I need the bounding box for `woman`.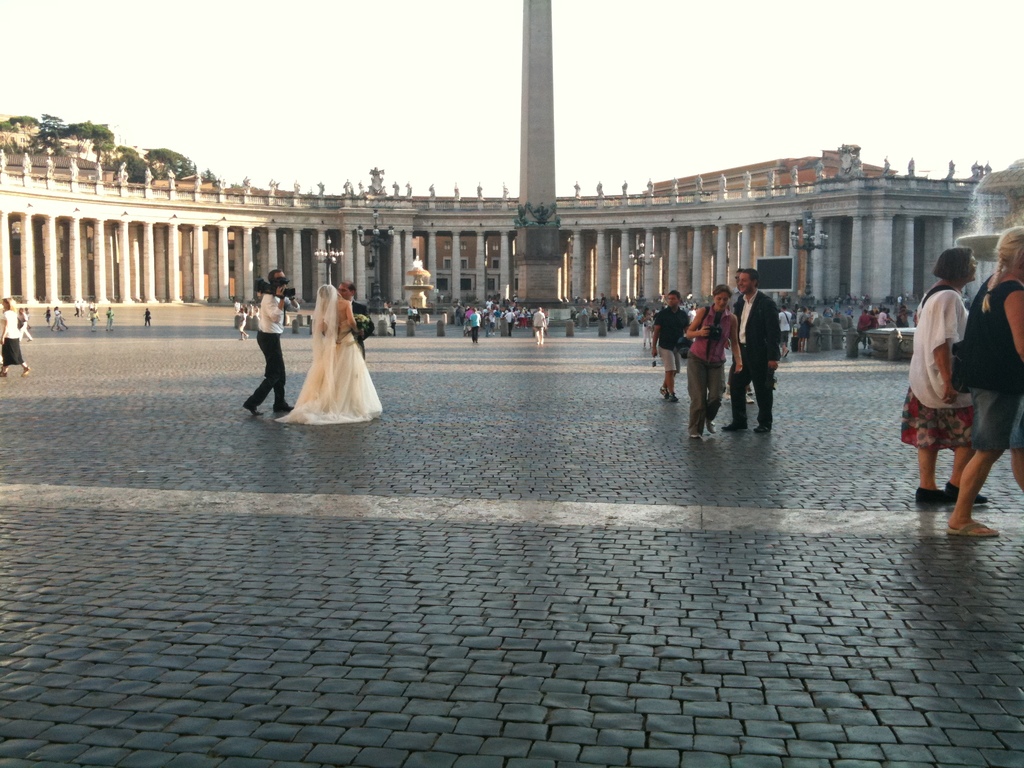
Here it is: <bbox>899, 250, 991, 506</bbox>.
